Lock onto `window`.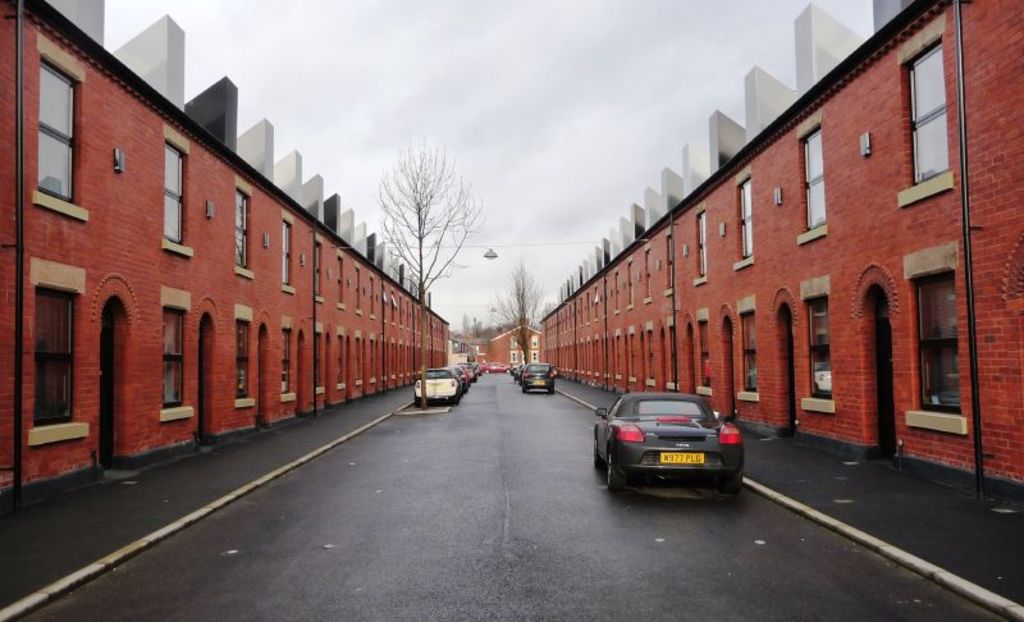
Locked: box=[692, 214, 714, 278].
